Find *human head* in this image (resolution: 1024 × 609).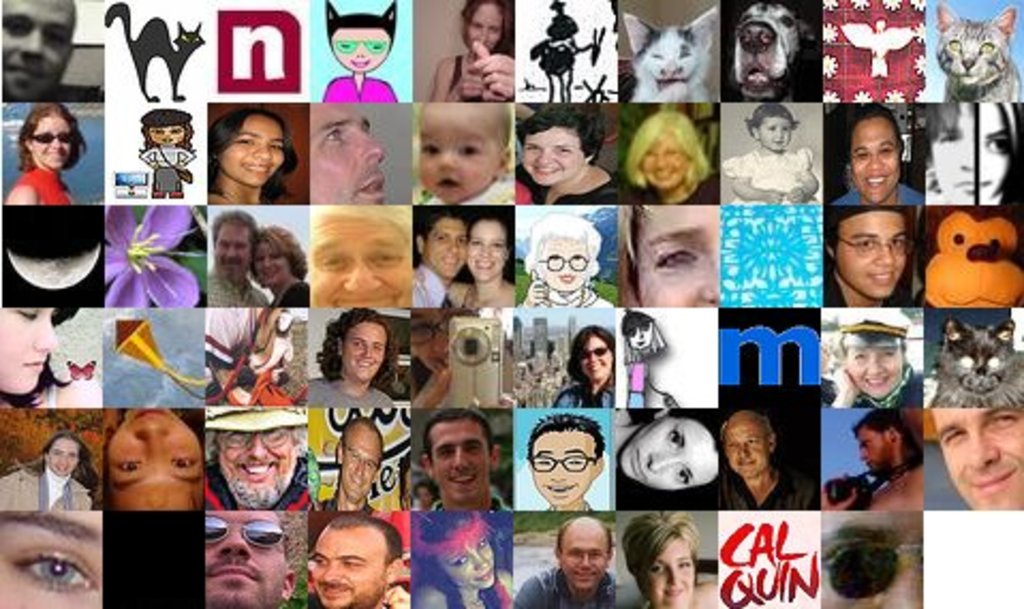
{"left": 720, "top": 410, "right": 776, "bottom": 472}.
